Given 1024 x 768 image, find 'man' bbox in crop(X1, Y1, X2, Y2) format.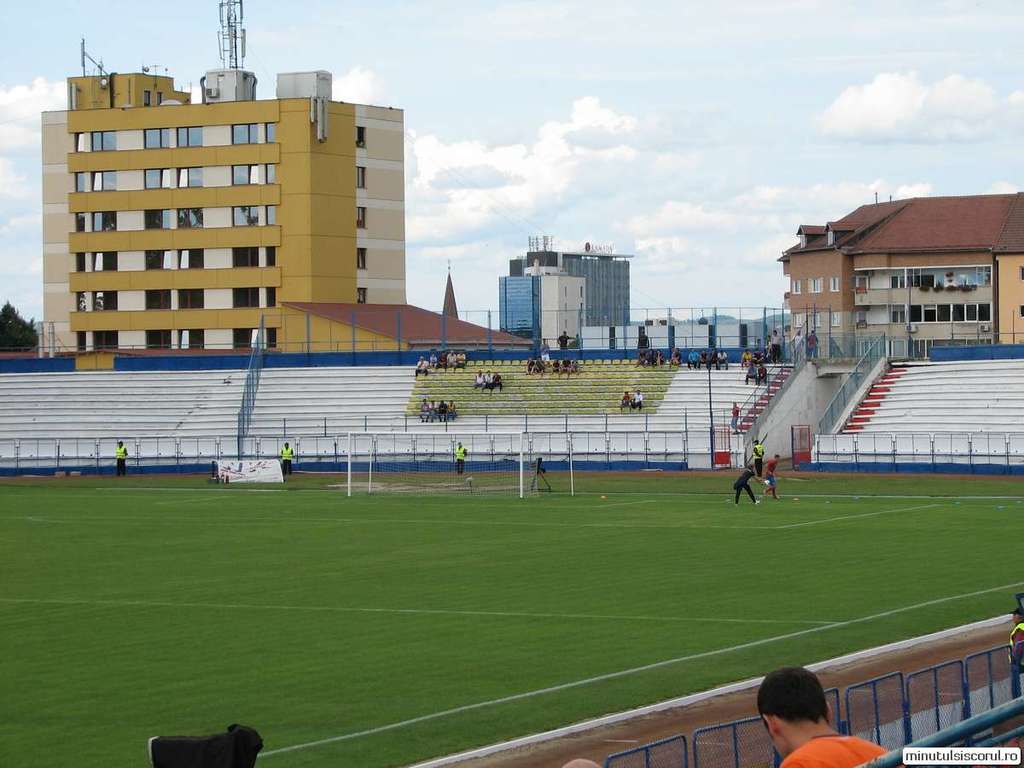
crop(428, 350, 438, 368).
